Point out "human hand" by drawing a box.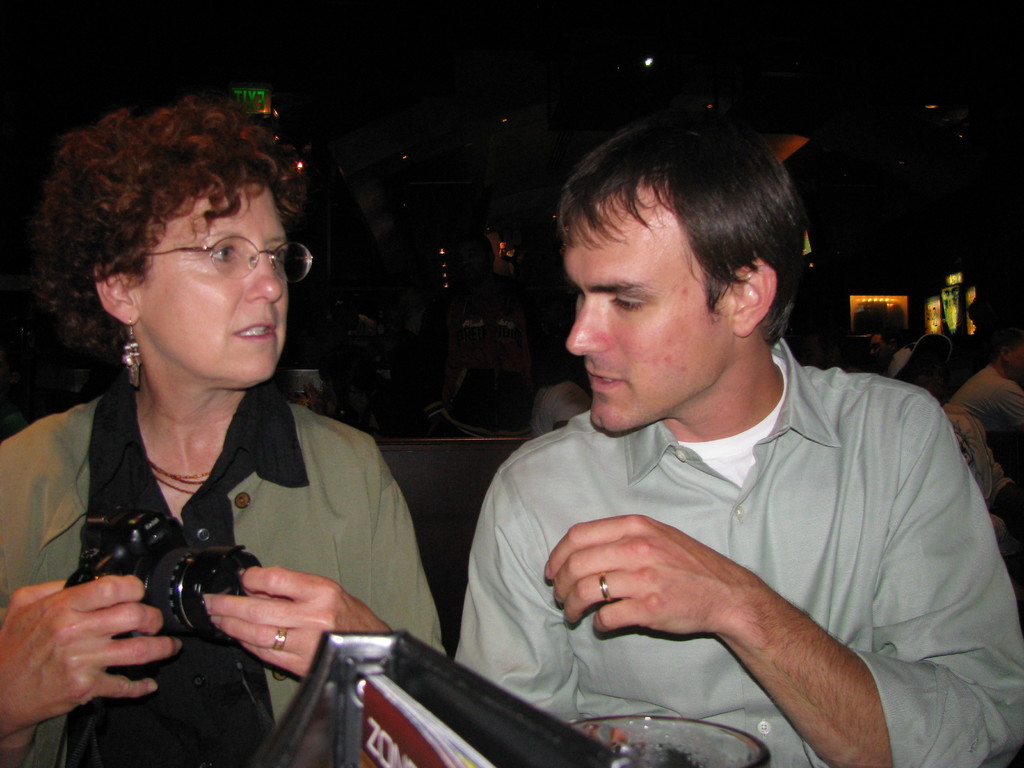
detection(547, 511, 894, 724).
